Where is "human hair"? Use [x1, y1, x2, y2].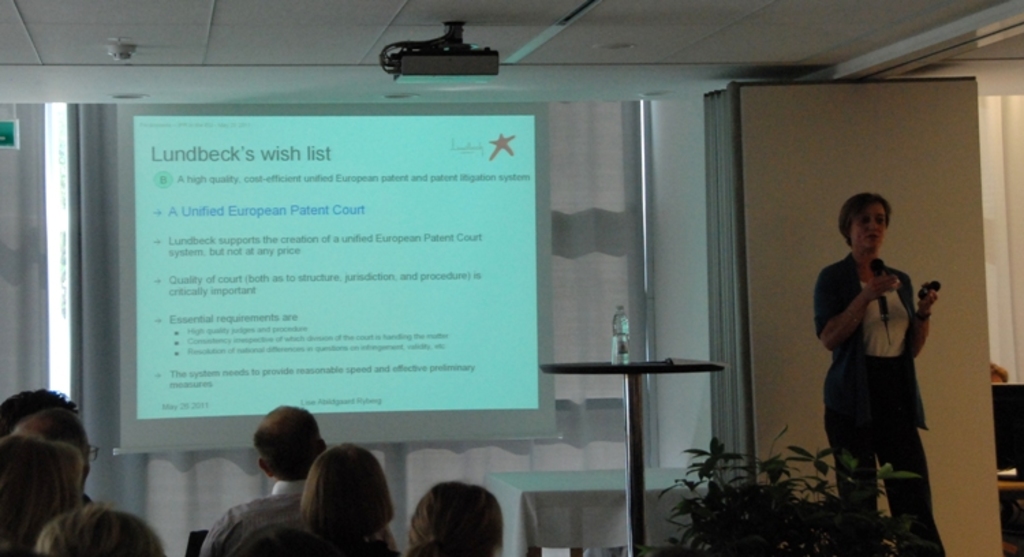
[0, 386, 74, 437].
